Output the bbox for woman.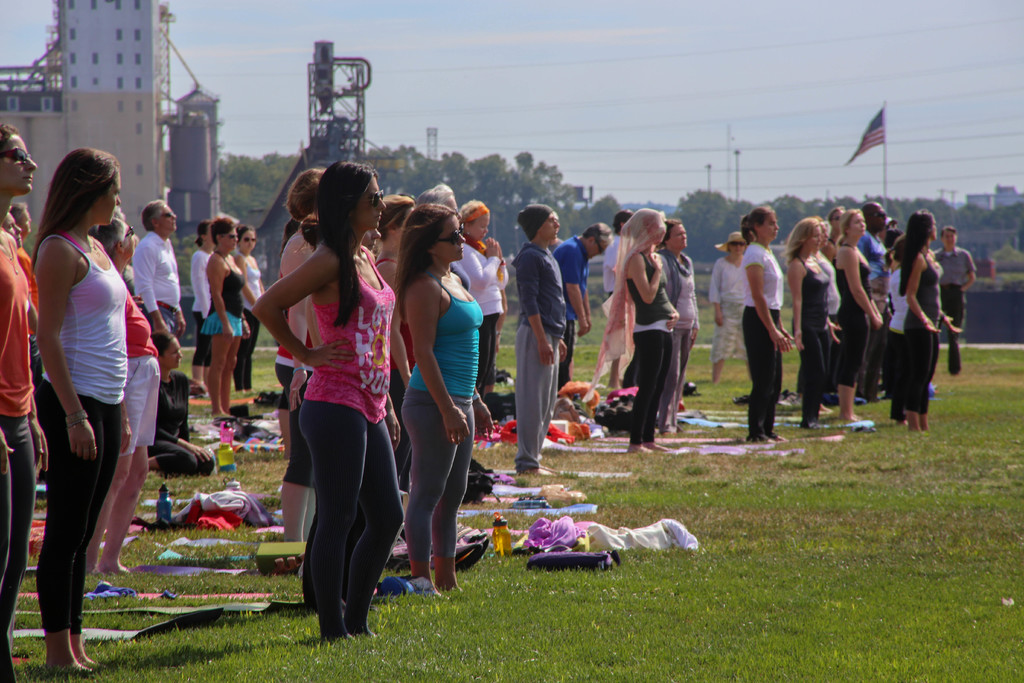
box=[888, 213, 960, 431].
